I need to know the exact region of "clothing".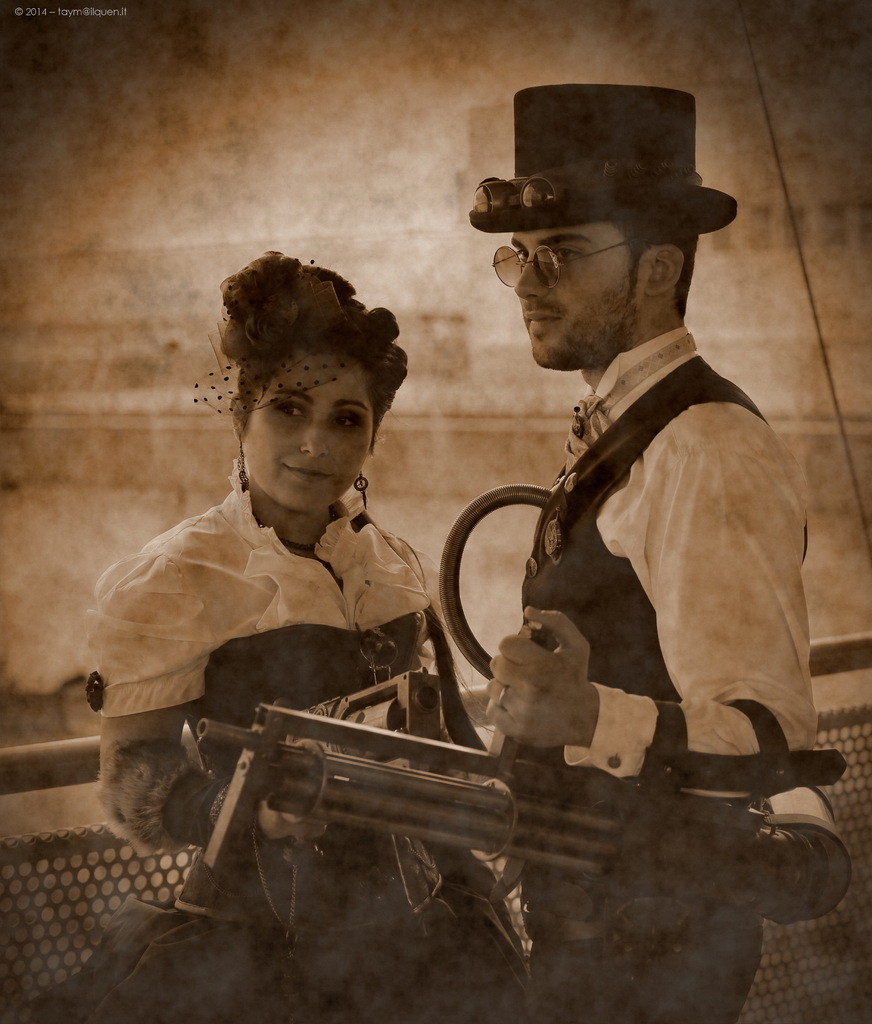
Region: detection(433, 264, 814, 838).
